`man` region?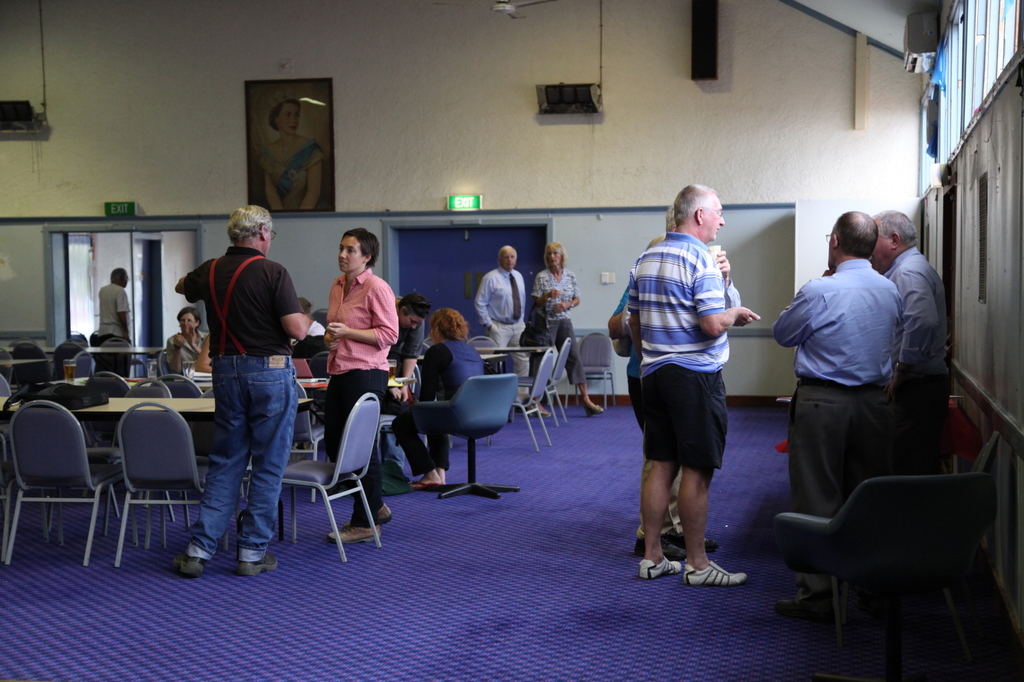
Rect(95, 266, 136, 348)
